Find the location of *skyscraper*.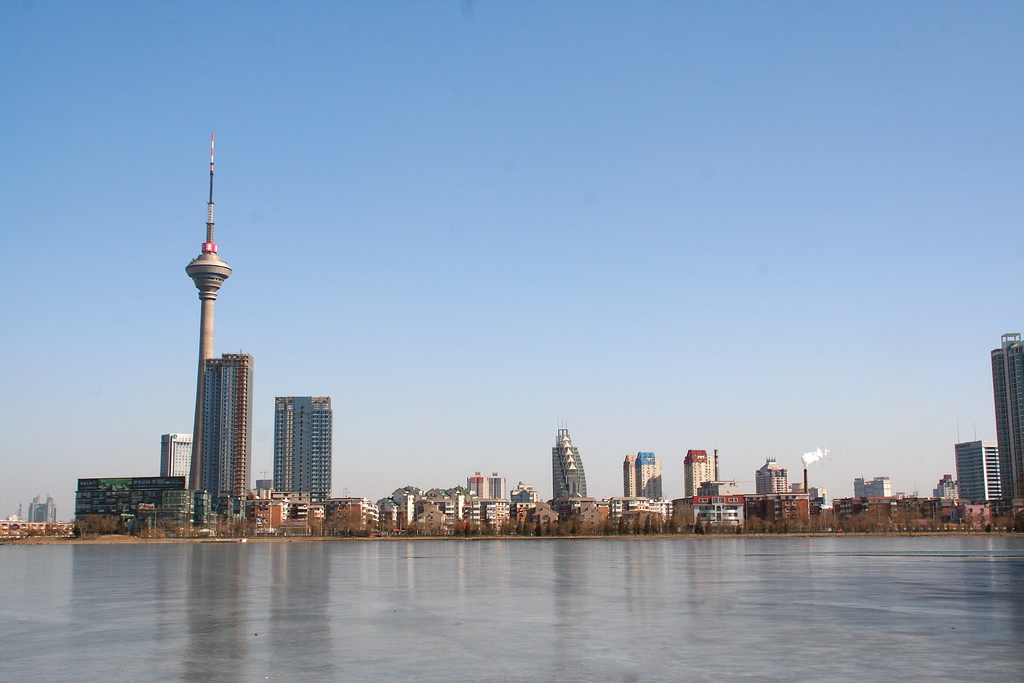
Location: 274:399:334:501.
